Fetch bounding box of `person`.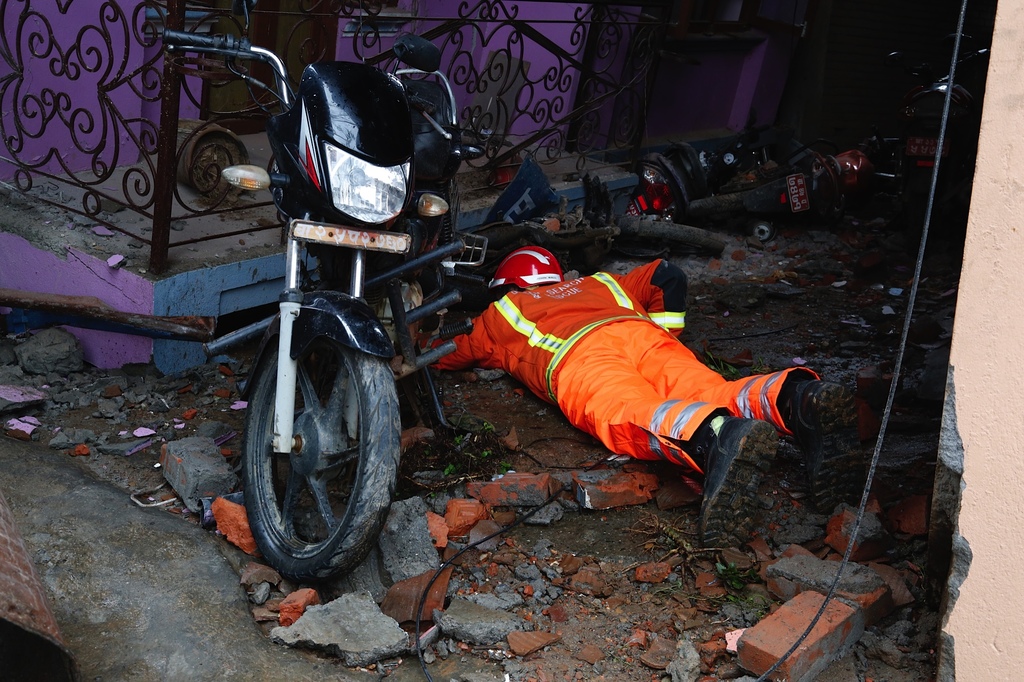
Bbox: 420,245,856,555.
